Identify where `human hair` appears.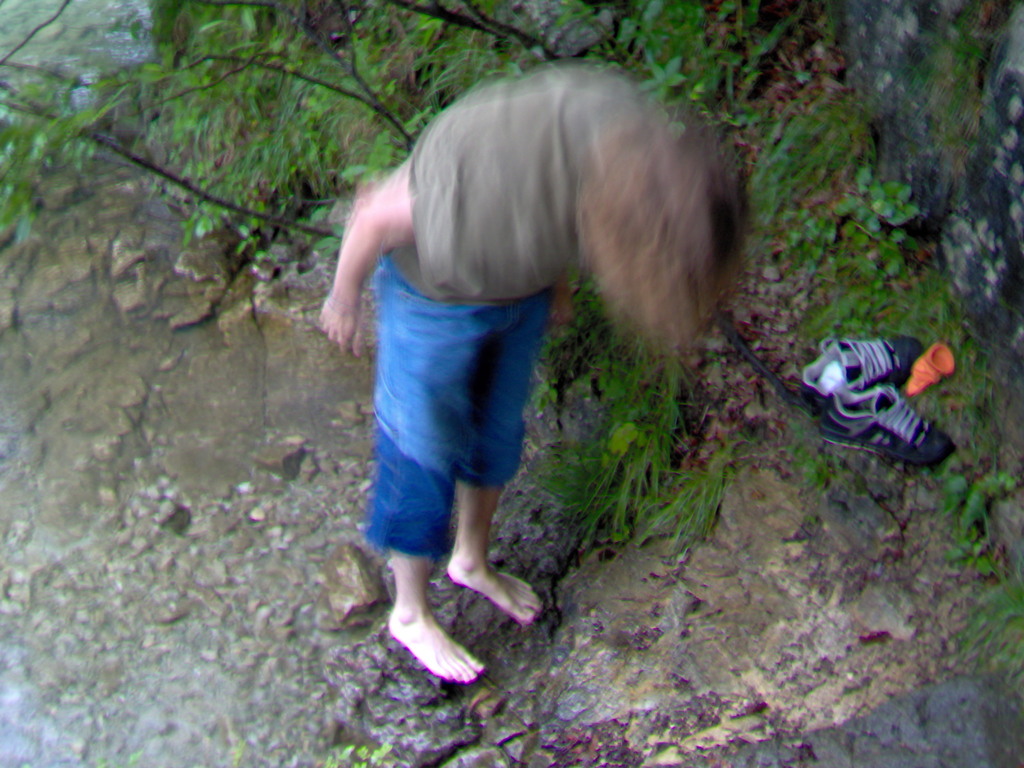
Appears at (571, 124, 764, 360).
